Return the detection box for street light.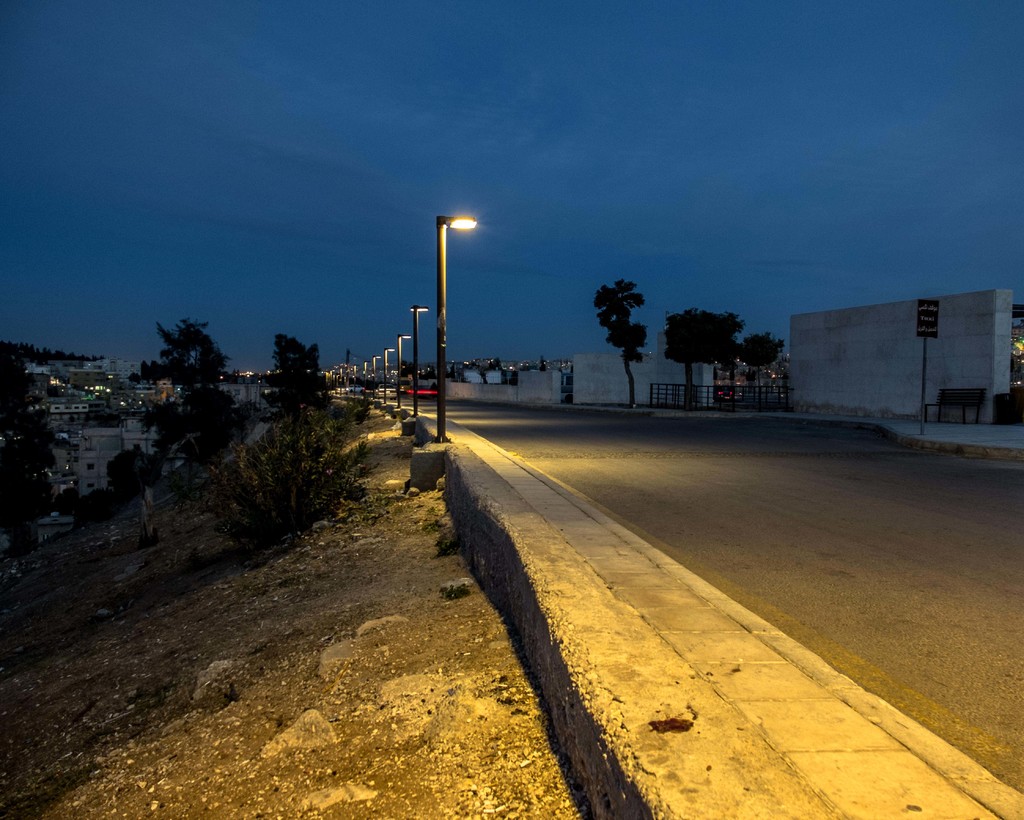
x1=384, y1=346, x2=396, y2=407.
